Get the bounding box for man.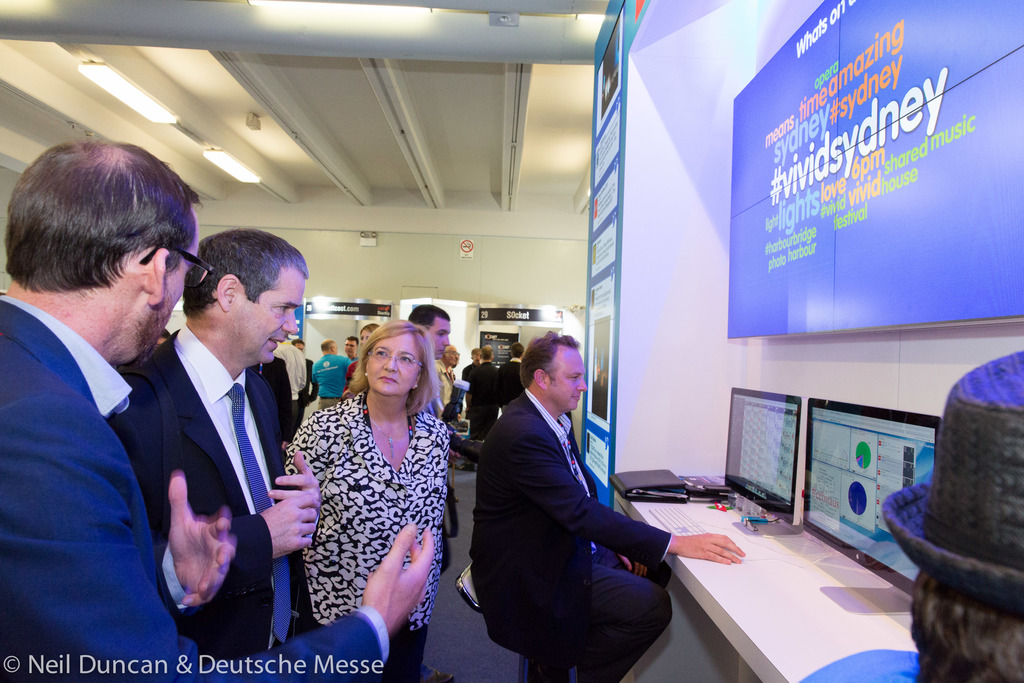
crop(498, 339, 544, 414).
